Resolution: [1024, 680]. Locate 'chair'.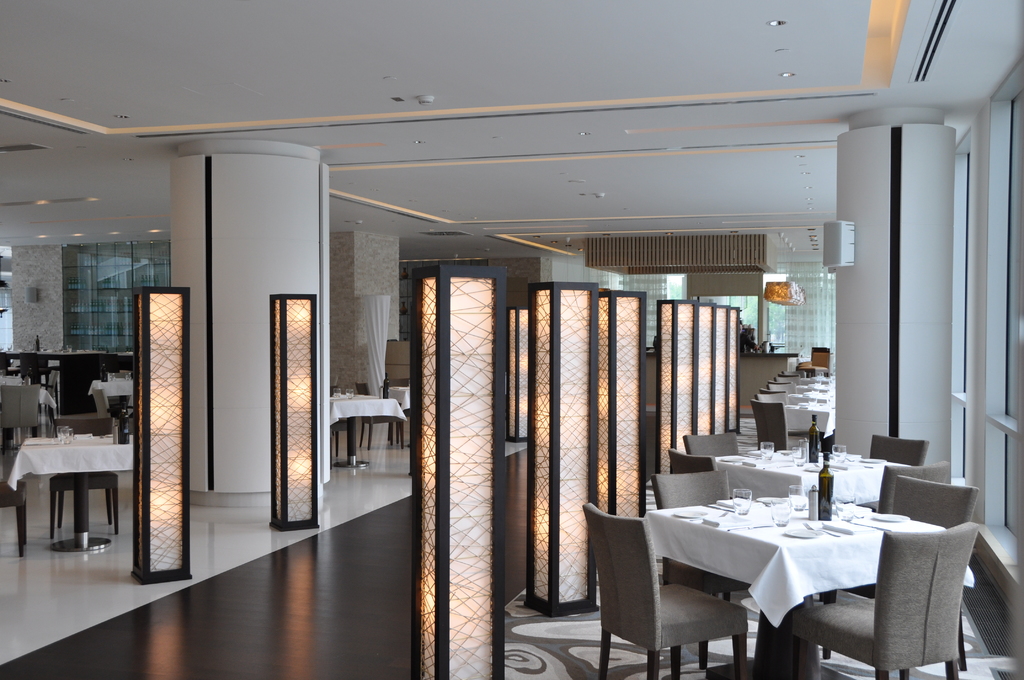
92 384 134 421.
